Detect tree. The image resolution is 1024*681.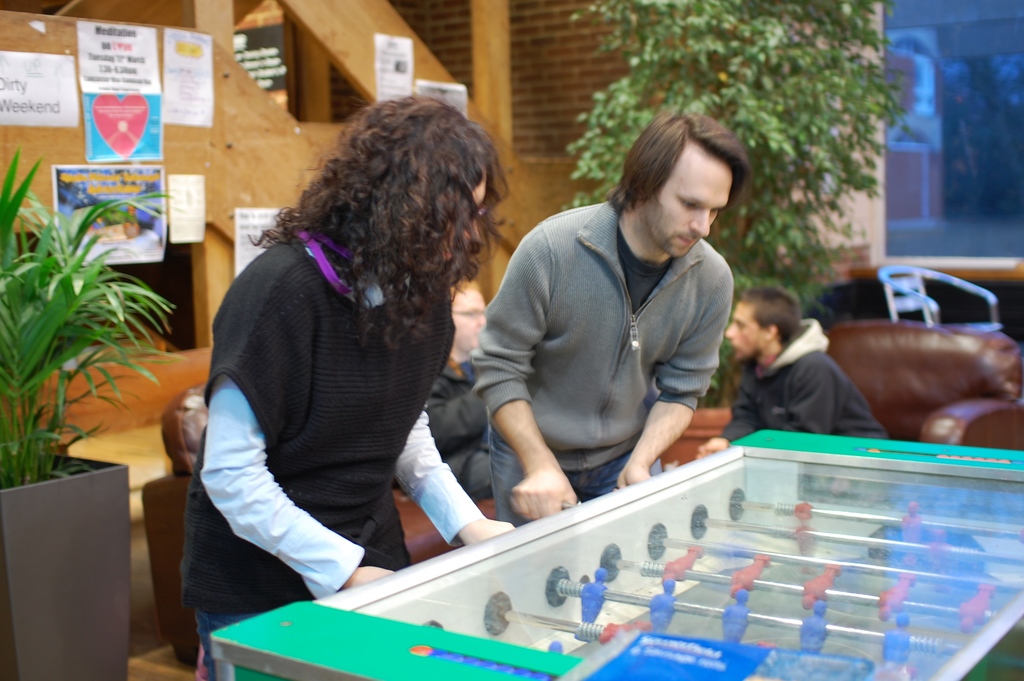
crop(565, 0, 909, 298).
